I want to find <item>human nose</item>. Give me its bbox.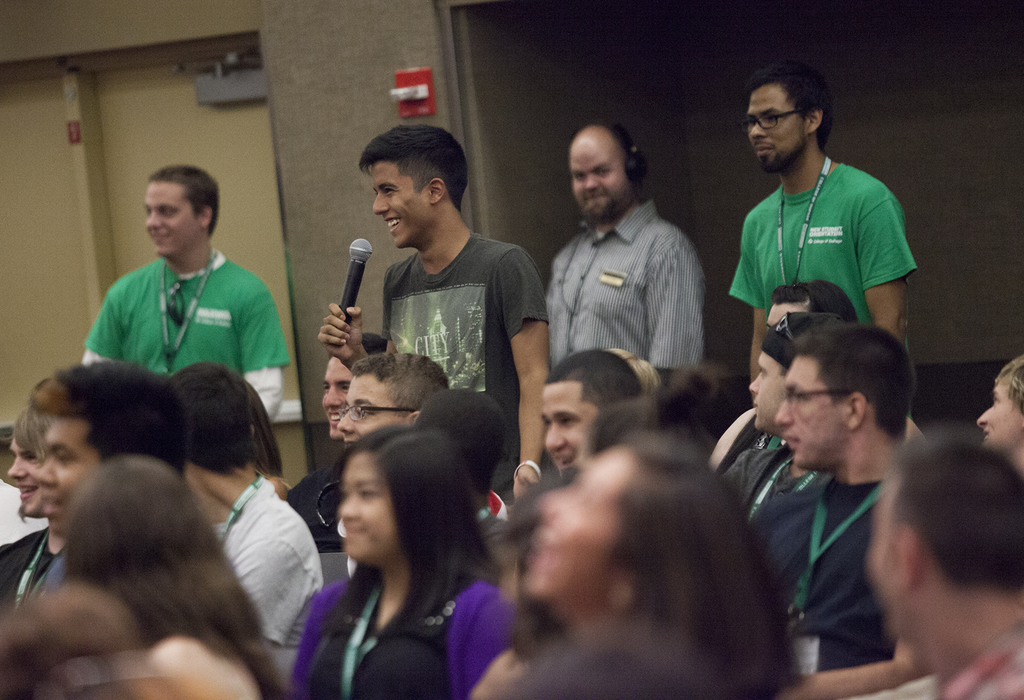
bbox=[9, 457, 28, 480].
